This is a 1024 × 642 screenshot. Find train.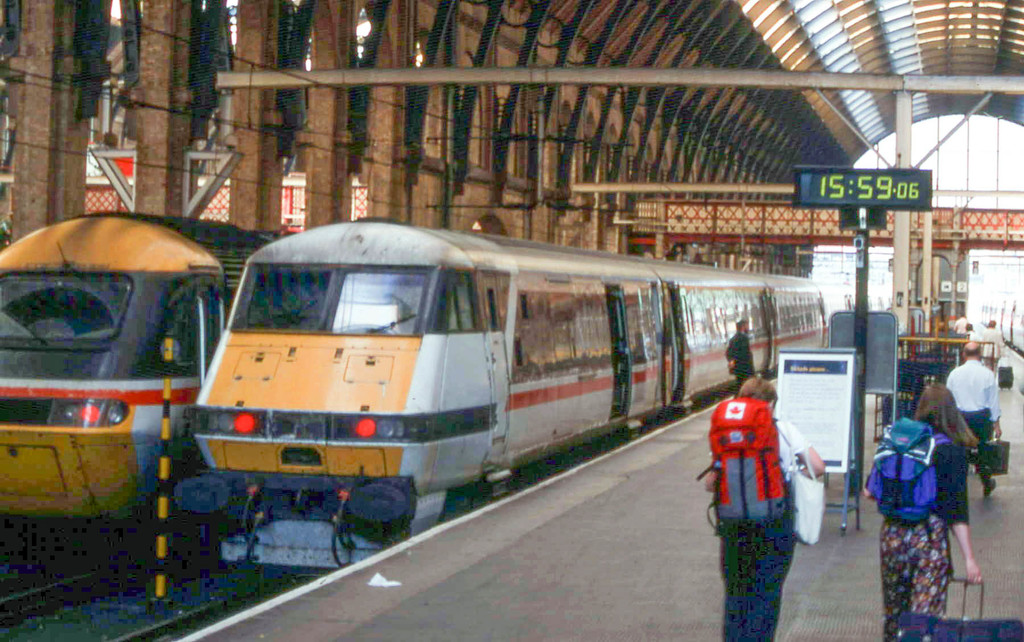
Bounding box: (x1=177, y1=213, x2=886, y2=570).
